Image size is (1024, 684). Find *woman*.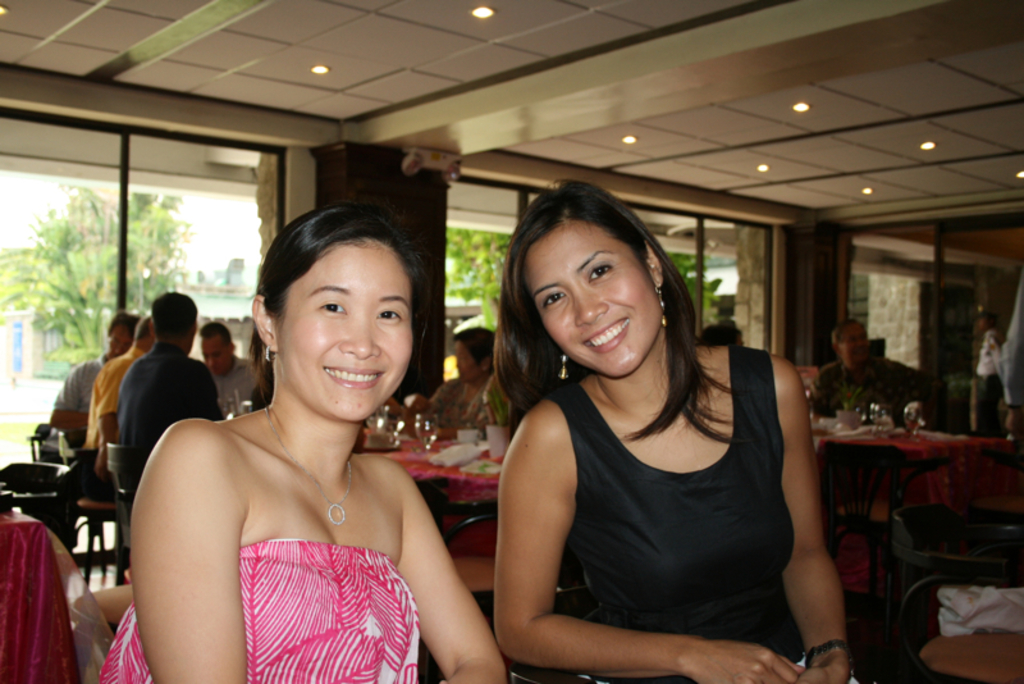
[120, 193, 470, 683].
